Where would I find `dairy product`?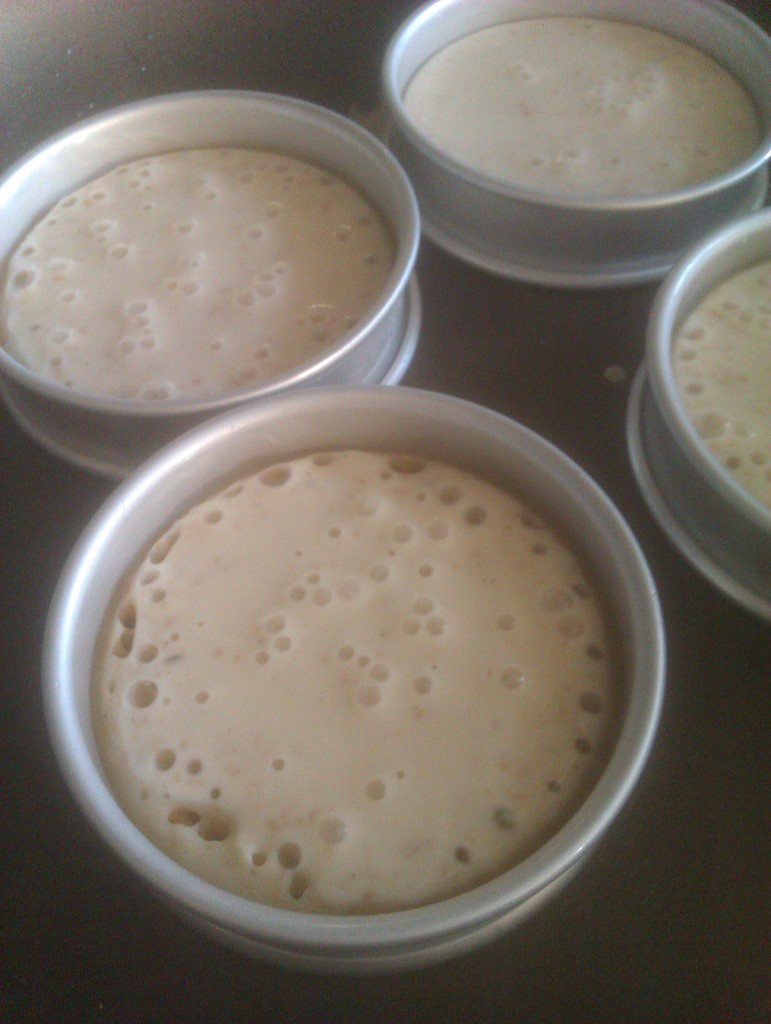
At (left=407, top=19, right=763, bottom=197).
